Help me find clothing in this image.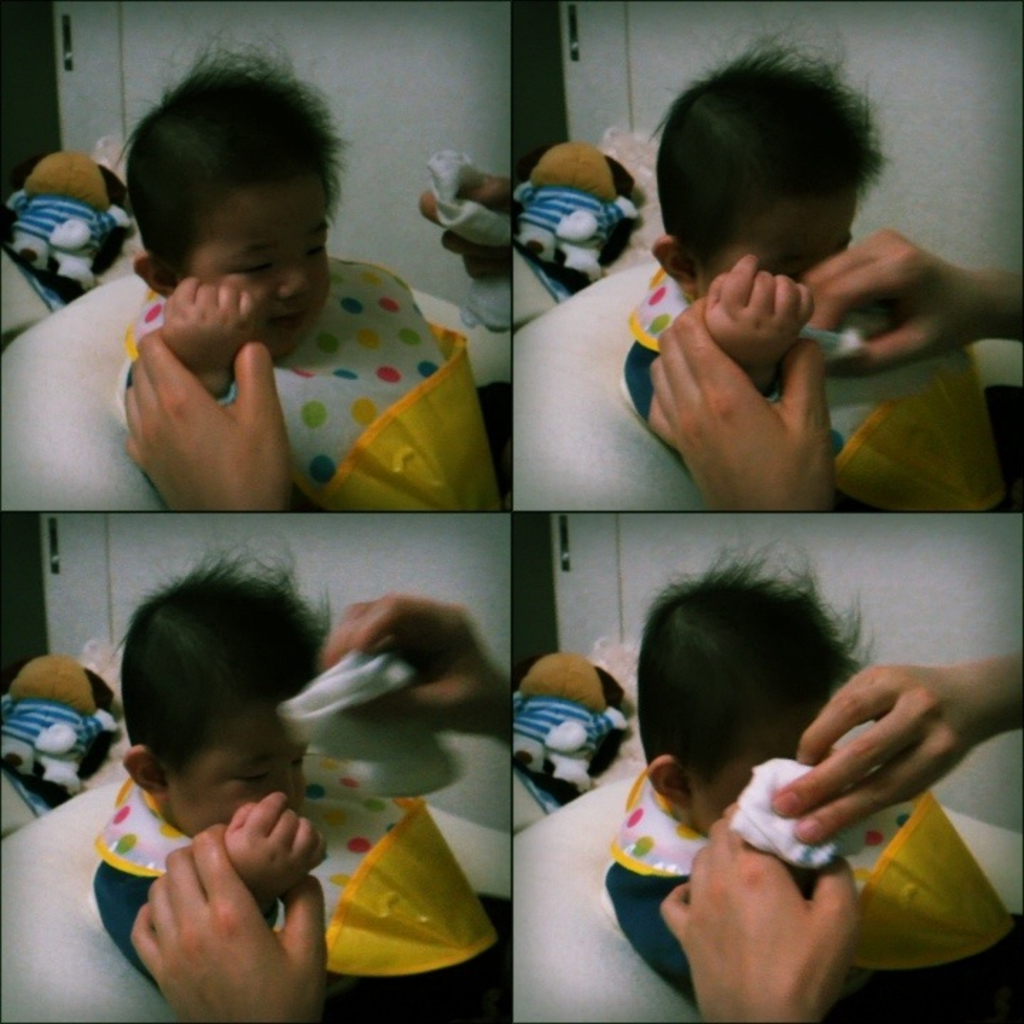
Found it: locate(630, 274, 1000, 518).
